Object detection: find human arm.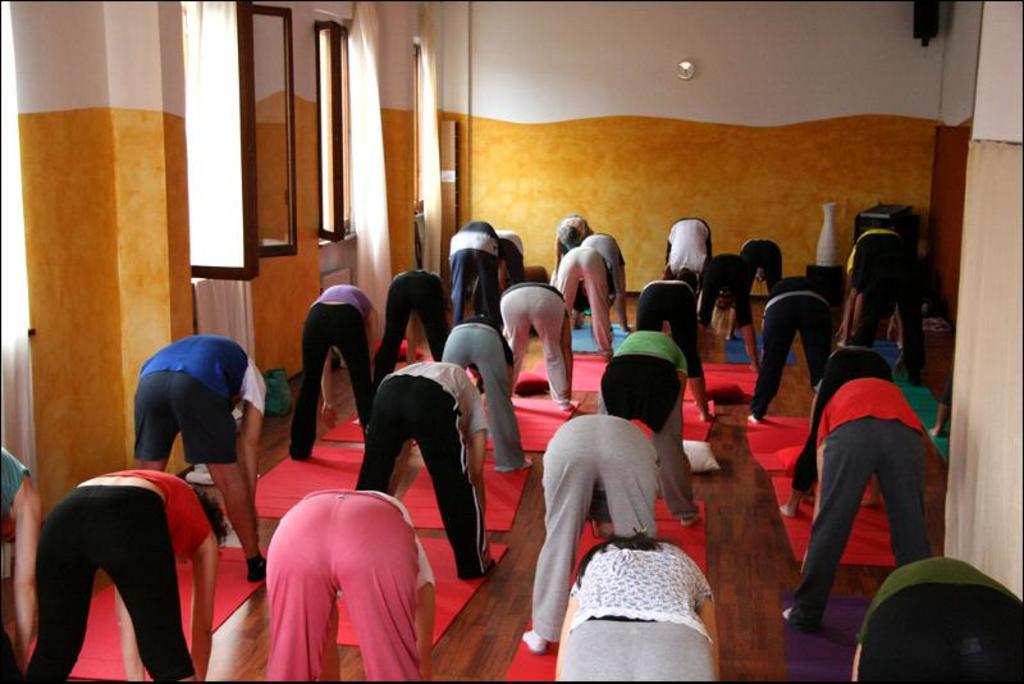
bbox=(191, 551, 220, 681).
